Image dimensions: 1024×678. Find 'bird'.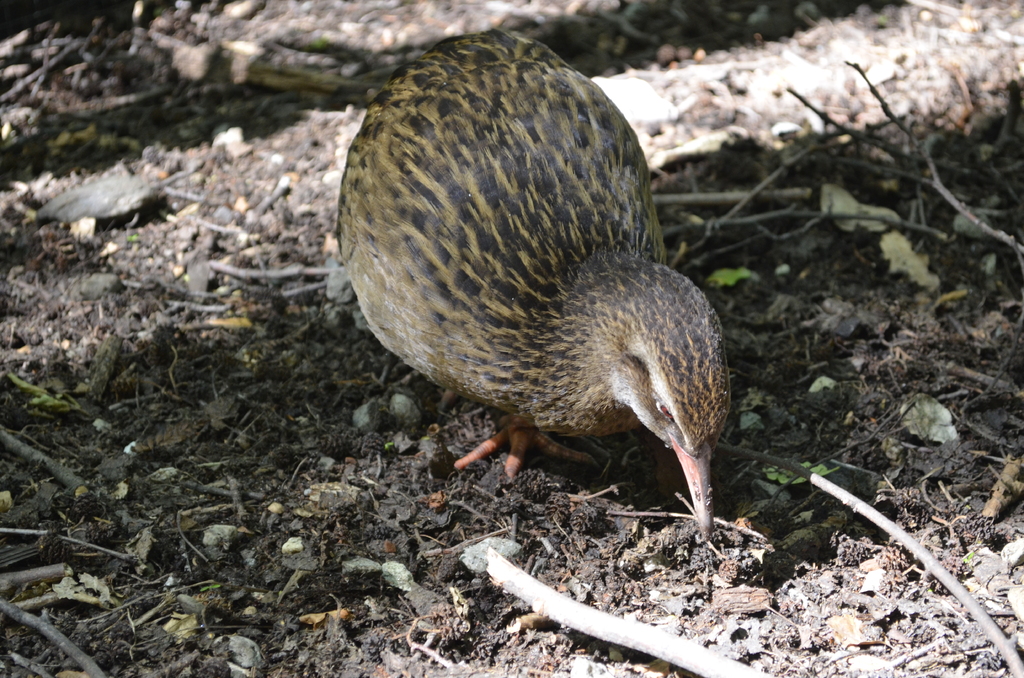
bbox=(324, 28, 729, 572).
